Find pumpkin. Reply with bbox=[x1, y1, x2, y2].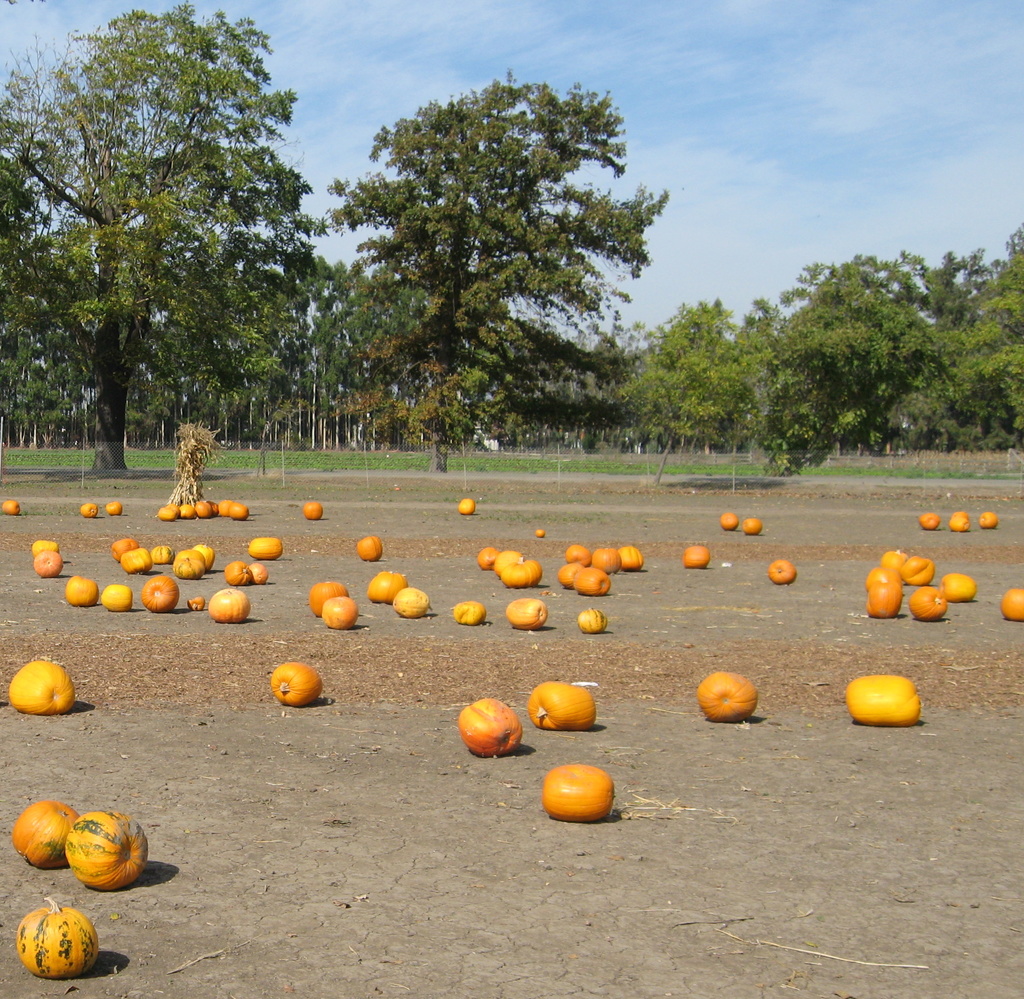
bbox=[269, 665, 336, 706].
